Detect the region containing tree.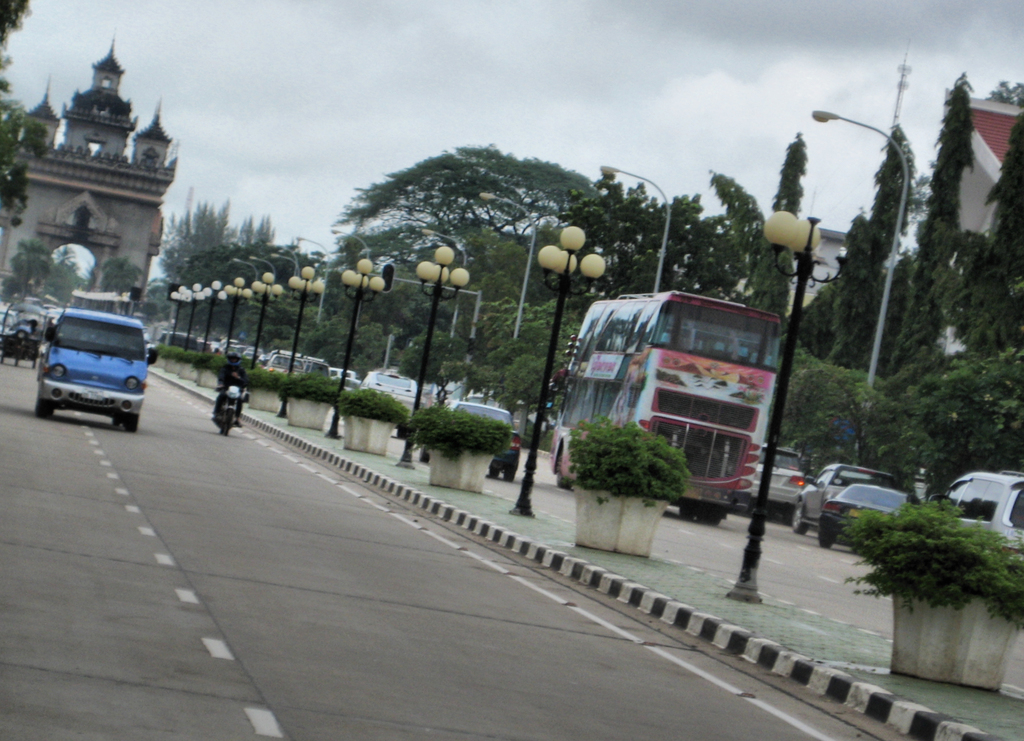
box=[8, 239, 54, 287].
